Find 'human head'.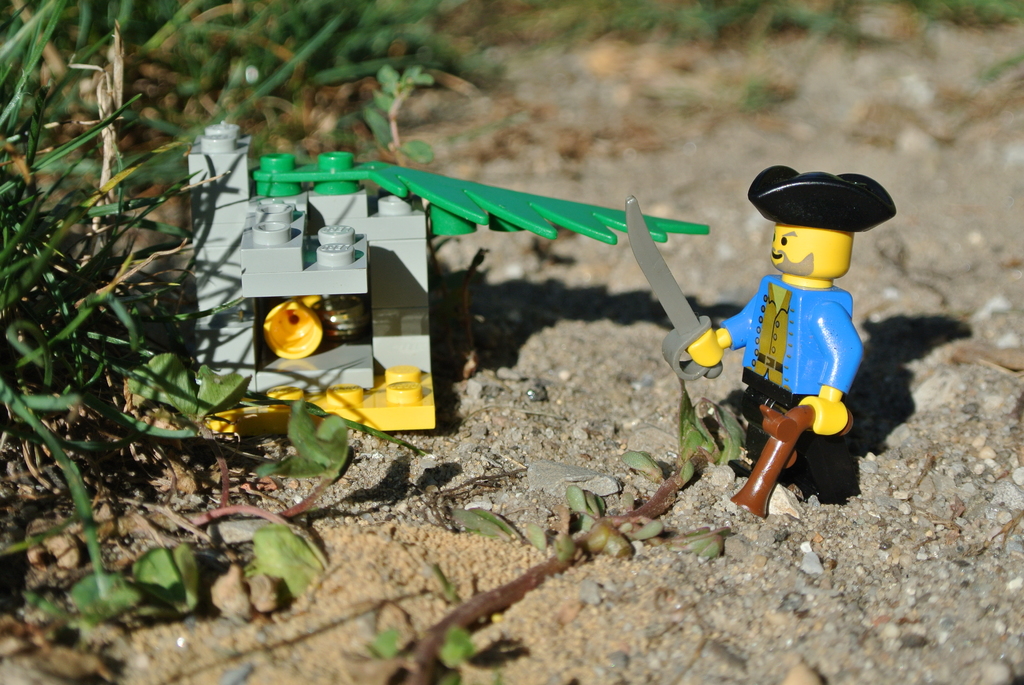
[760, 203, 872, 278].
